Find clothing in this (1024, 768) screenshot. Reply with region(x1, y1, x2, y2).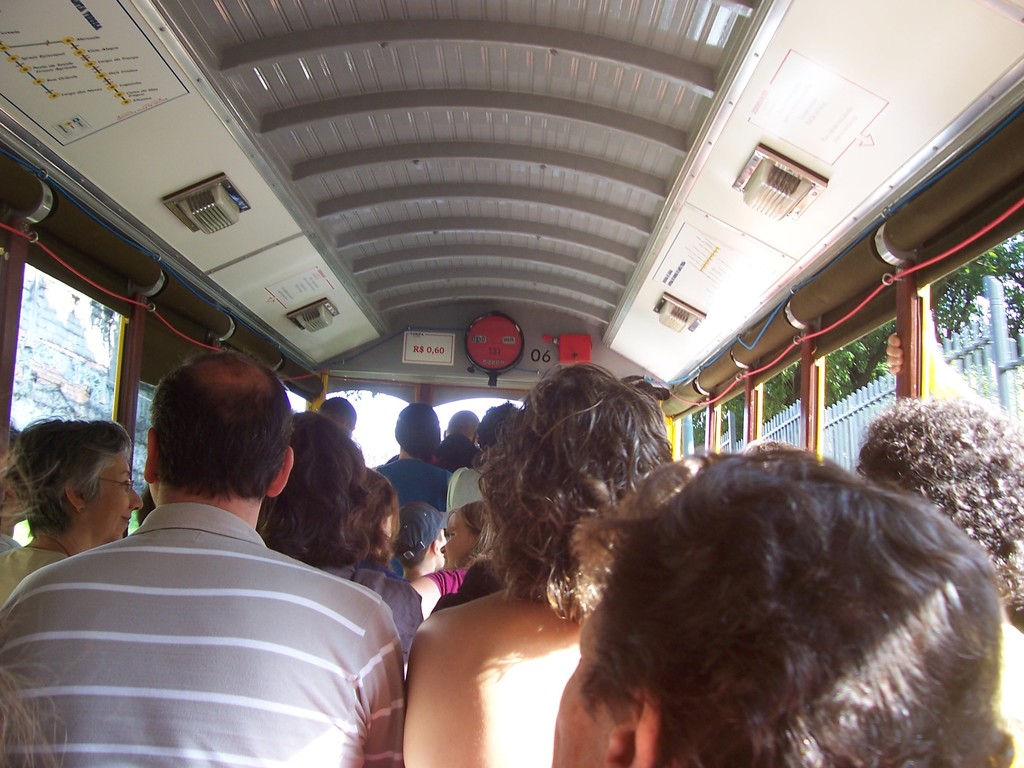
region(421, 561, 462, 600).
